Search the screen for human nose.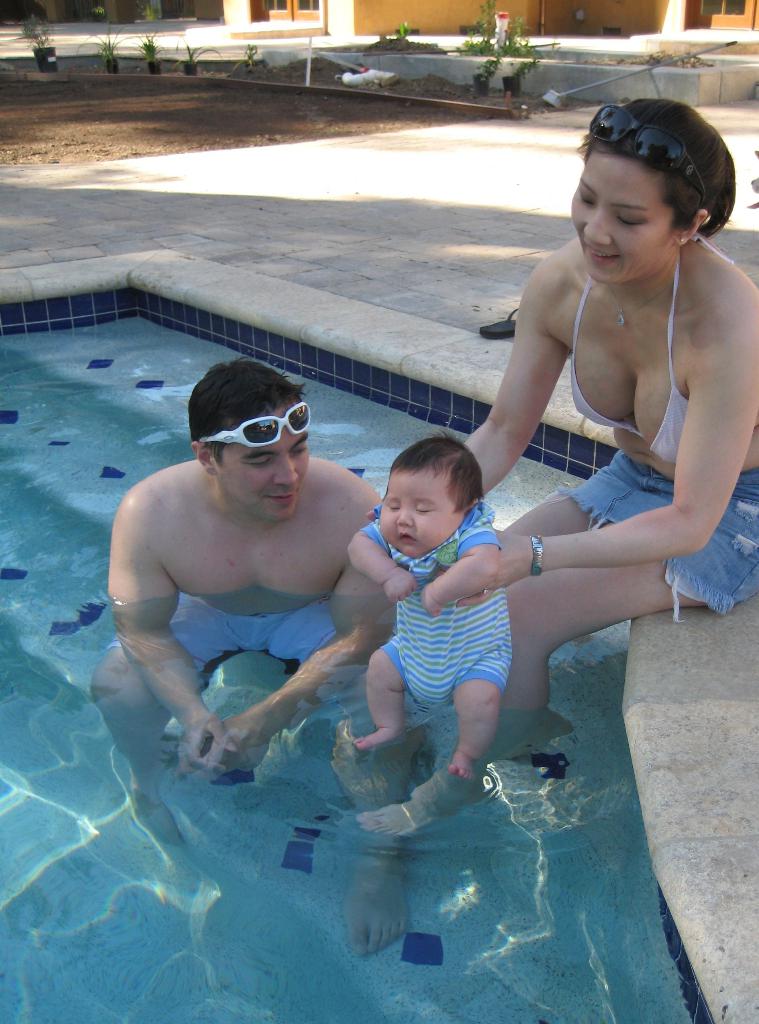
Found at [277,454,298,490].
